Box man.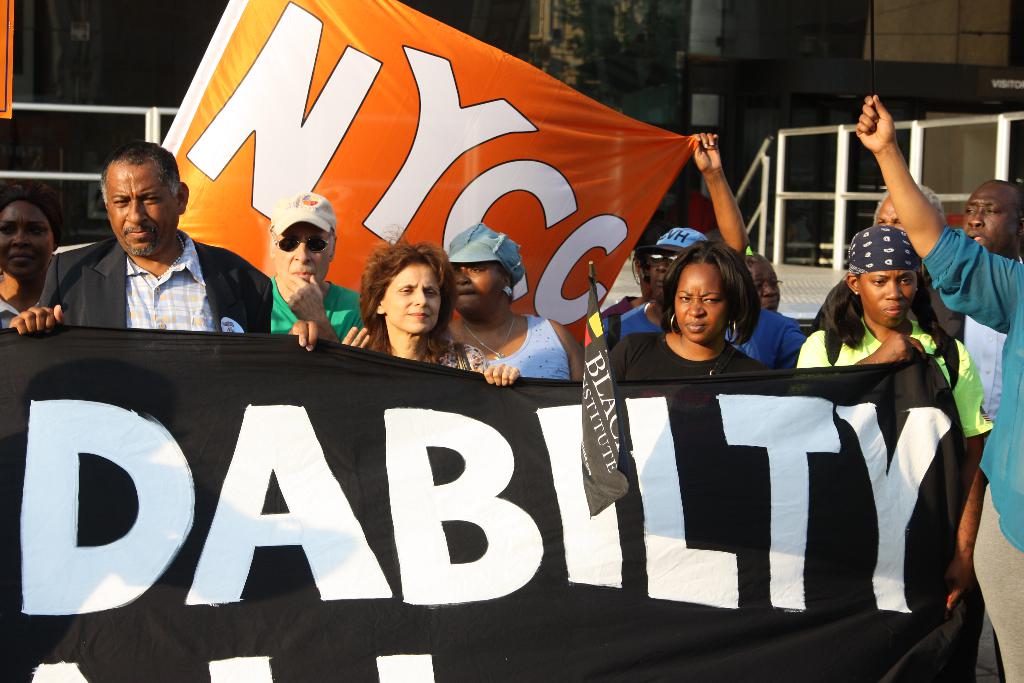
crop(10, 139, 321, 353).
